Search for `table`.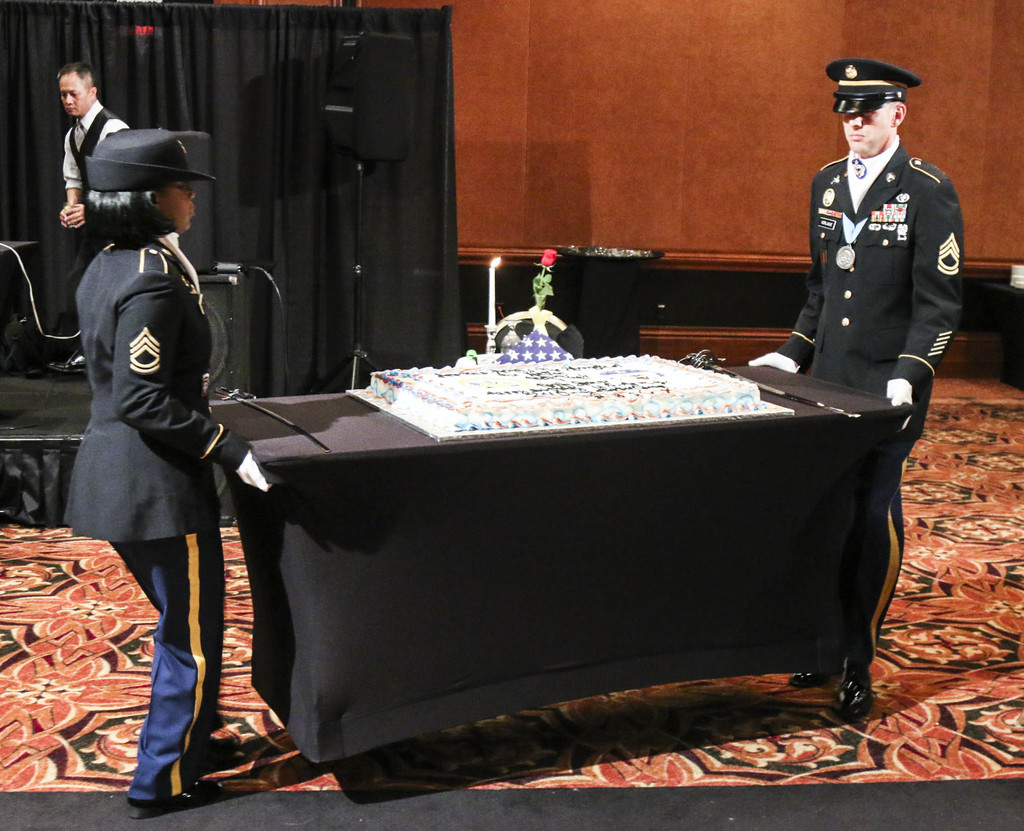
Found at rect(200, 328, 910, 655).
